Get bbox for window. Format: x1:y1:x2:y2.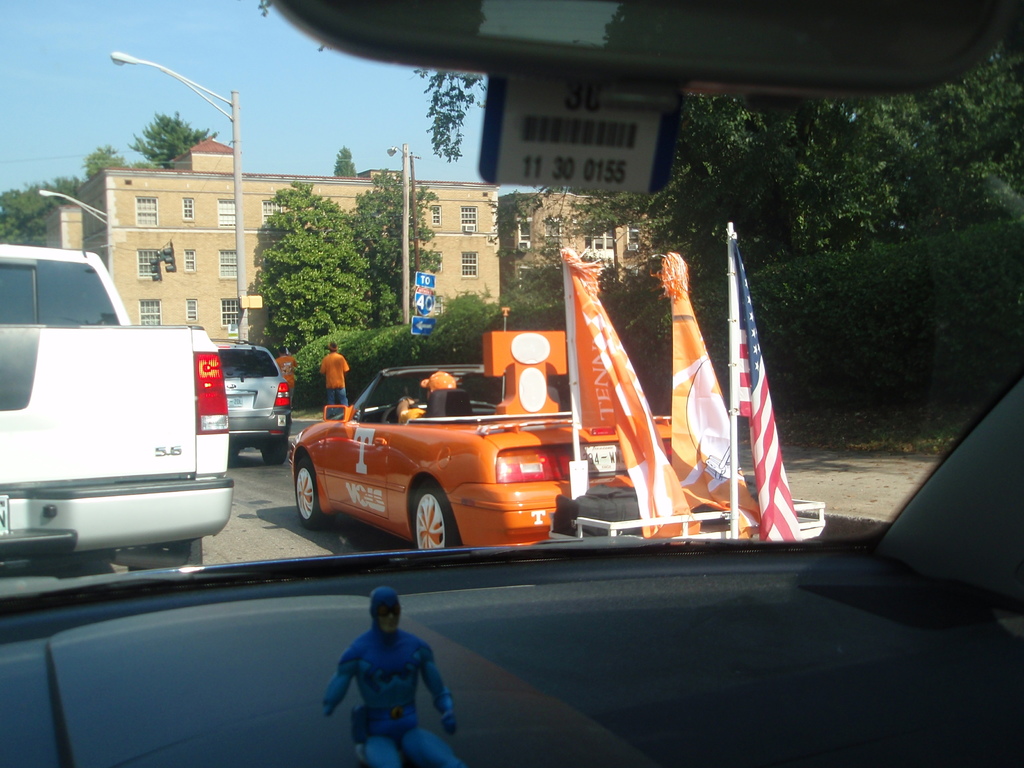
461:254:477:278.
